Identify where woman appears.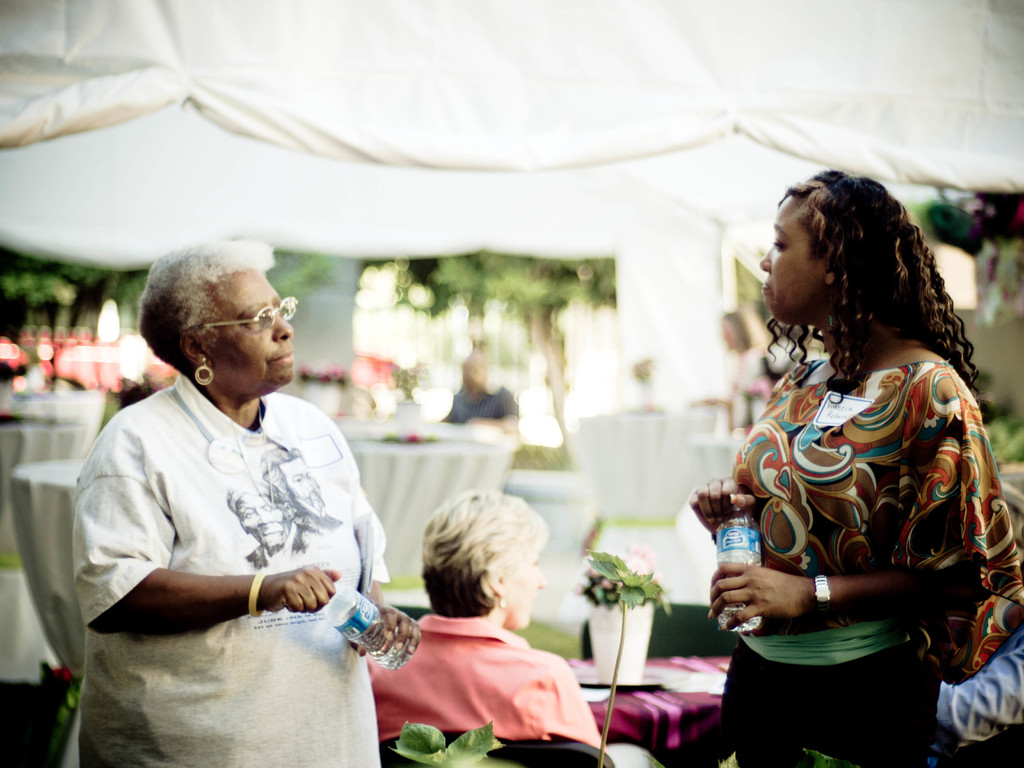
Appears at box=[691, 174, 1012, 711].
